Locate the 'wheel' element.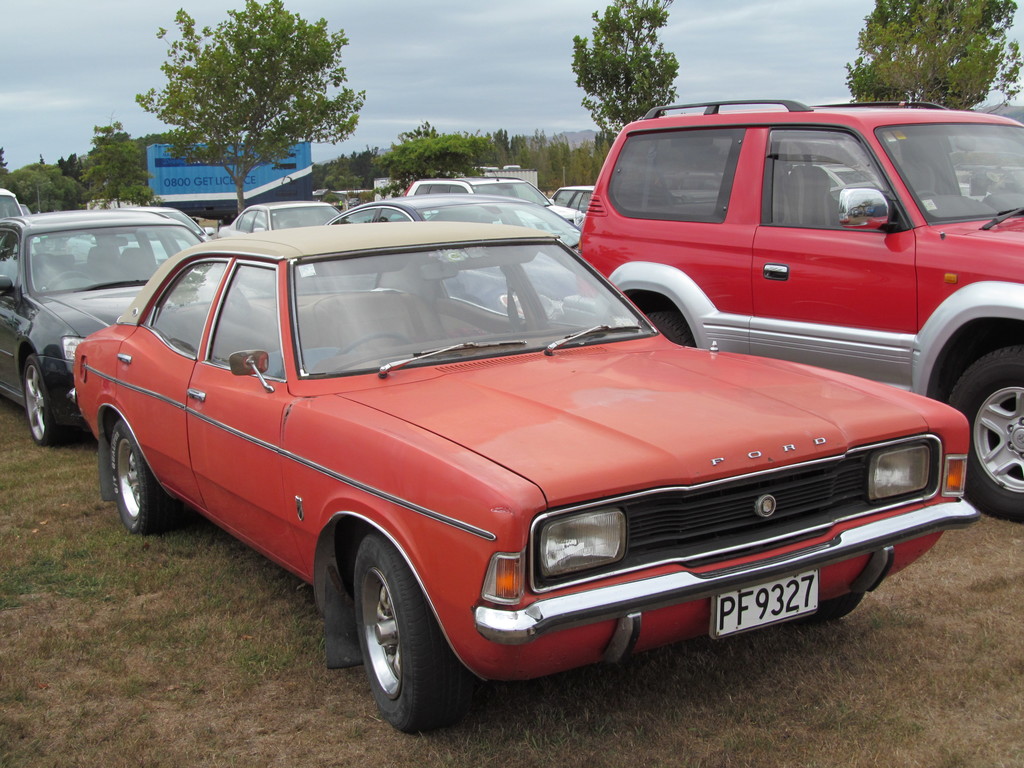
Element bbox: select_region(112, 418, 175, 537).
